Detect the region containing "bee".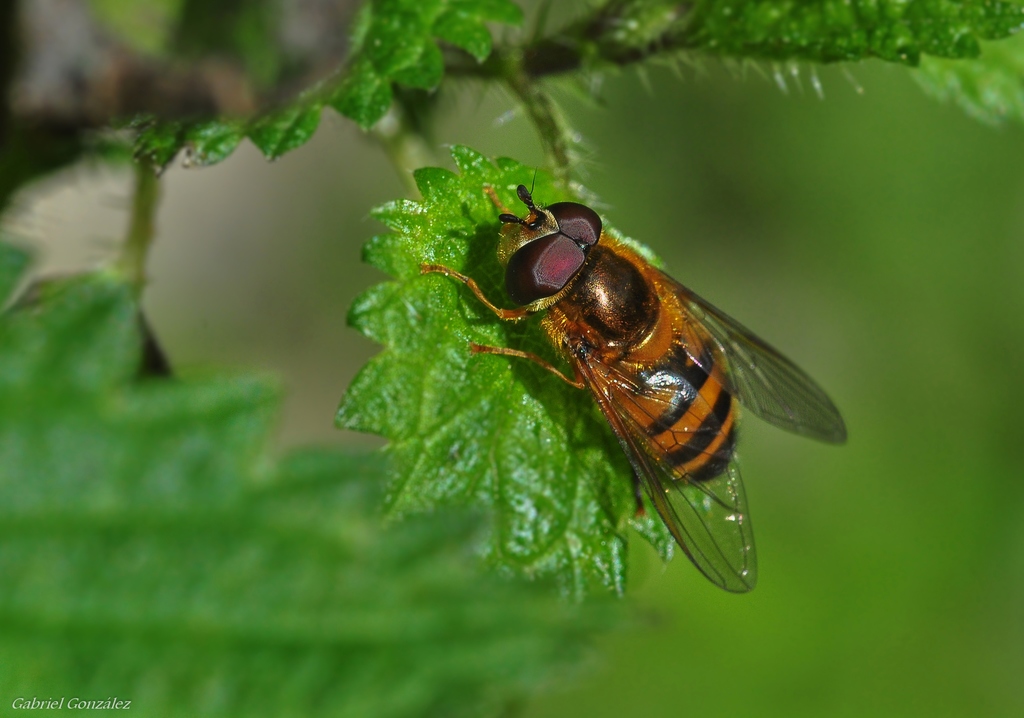
(435, 167, 866, 624).
